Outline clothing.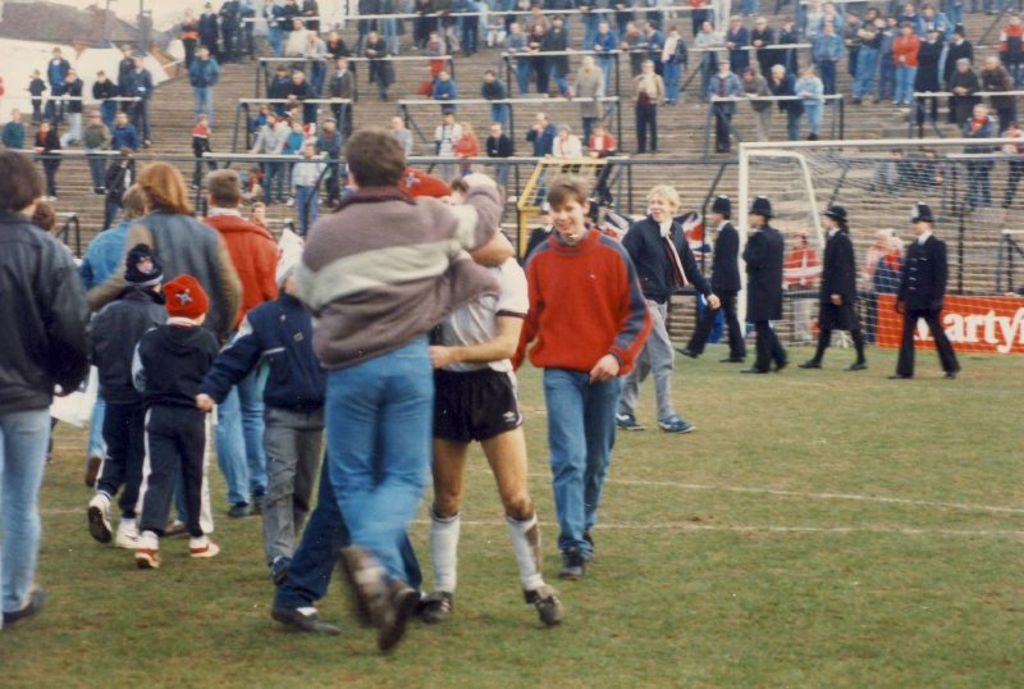
Outline: 869,242,913,283.
